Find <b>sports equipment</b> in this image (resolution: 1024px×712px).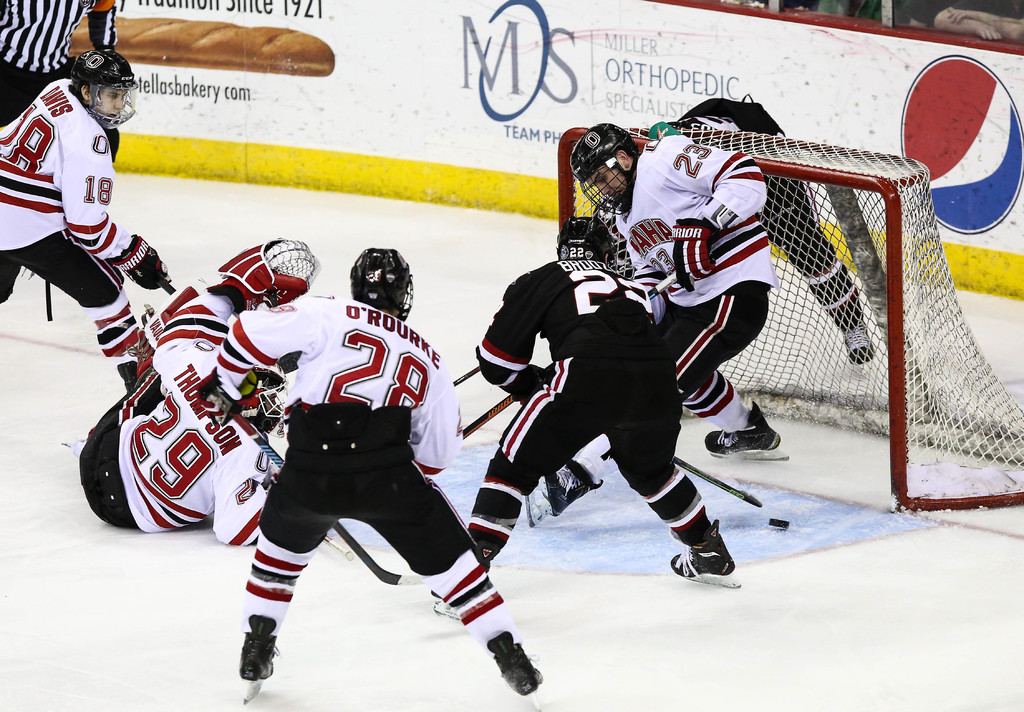
(x1=157, y1=271, x2=173, y2=297).
